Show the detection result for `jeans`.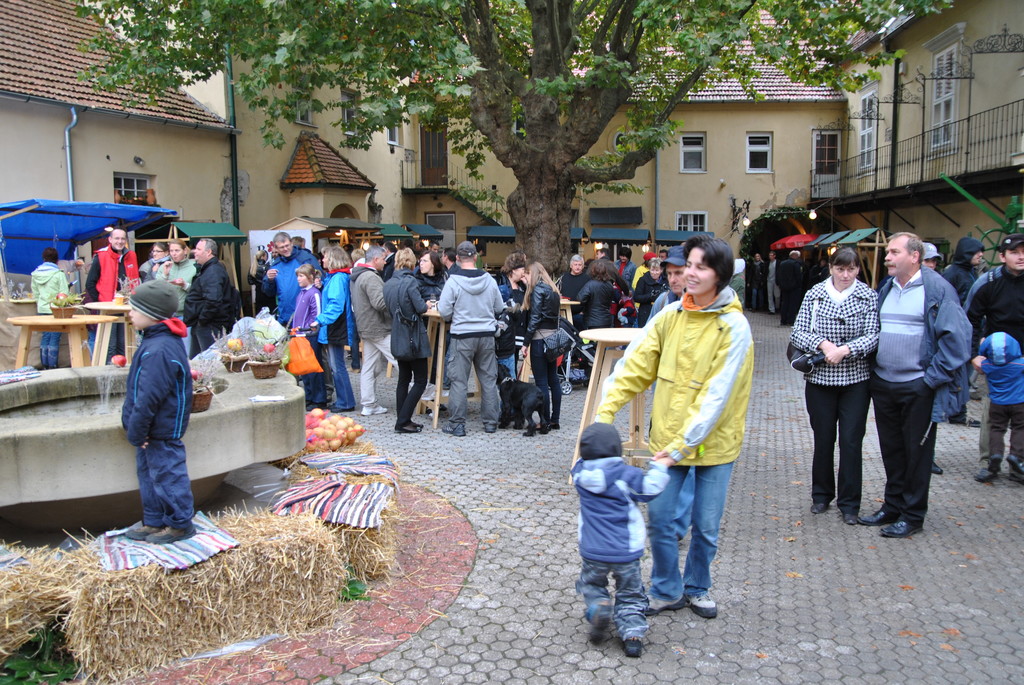
(x1=745, y1=288, x2=767, y2=306).
